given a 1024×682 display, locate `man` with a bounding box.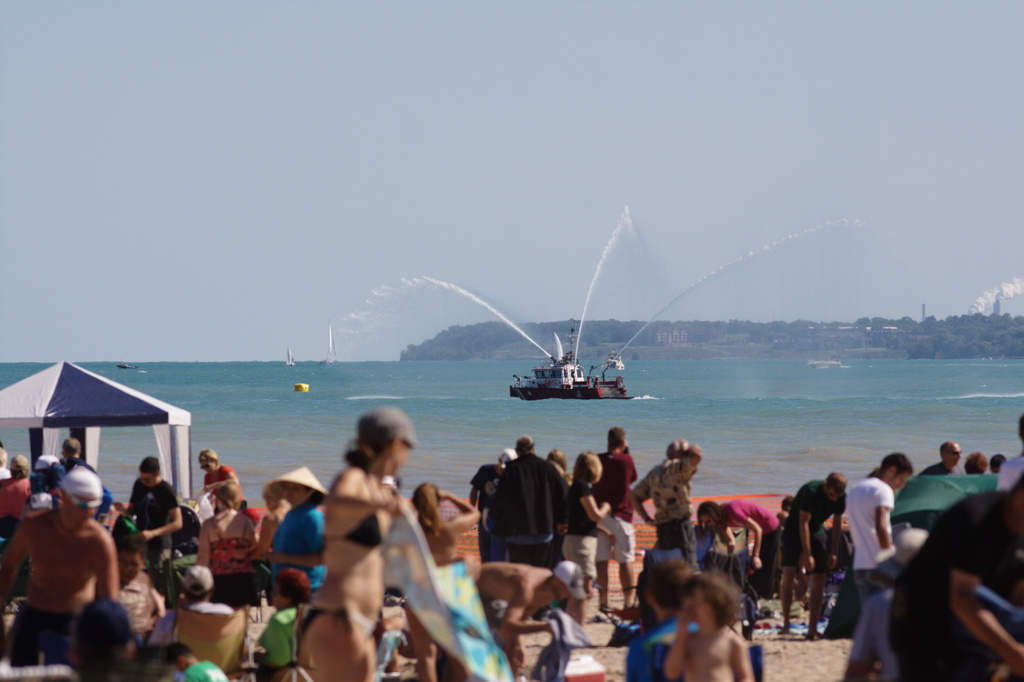
Located: pyautogui.locateOnScreen(477, 553, 588, 677).
